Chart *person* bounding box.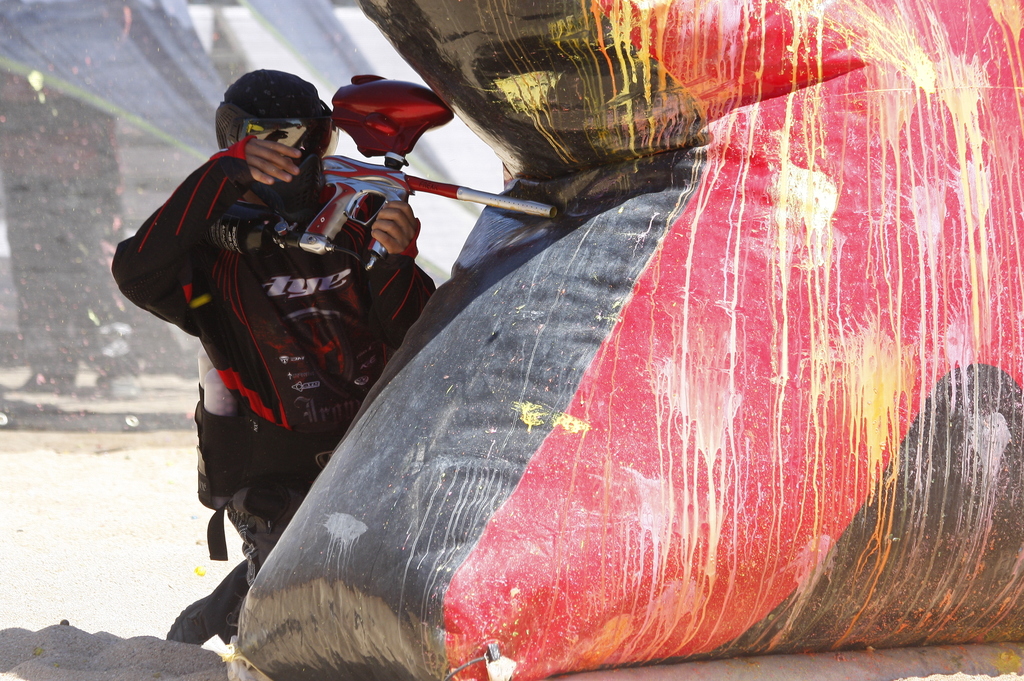
Charted: {"left": 111, "top": 66, "right": 431, "bottom": 501}.
